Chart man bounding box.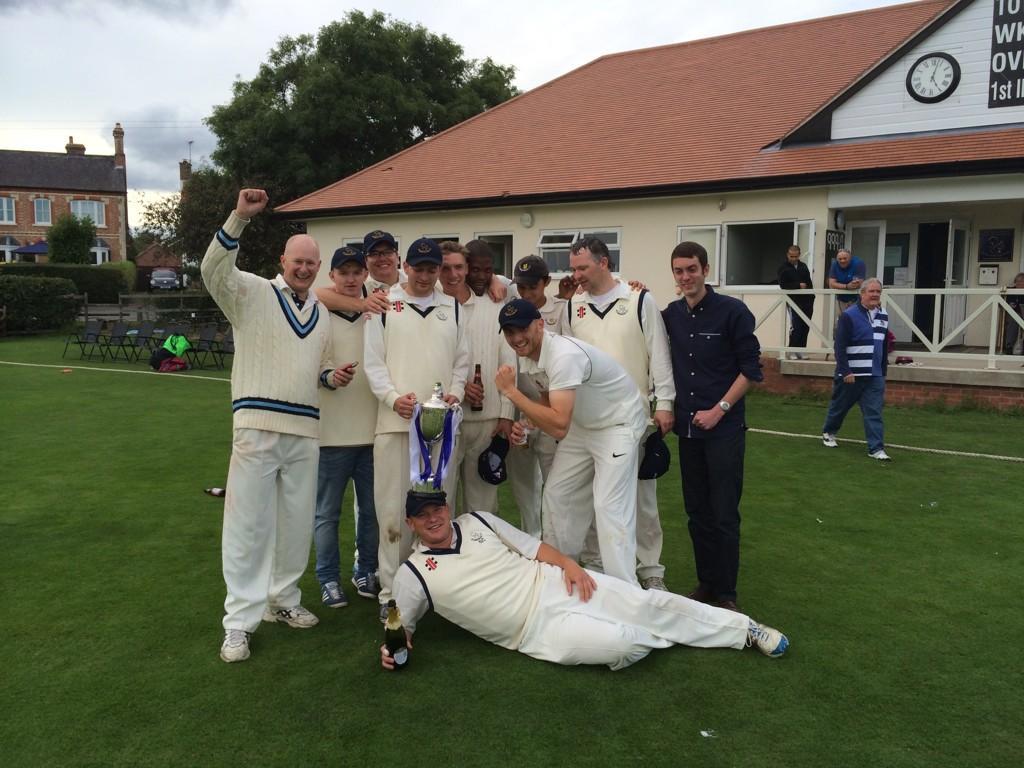
Charted: locate(435, 240, 516, 516).
